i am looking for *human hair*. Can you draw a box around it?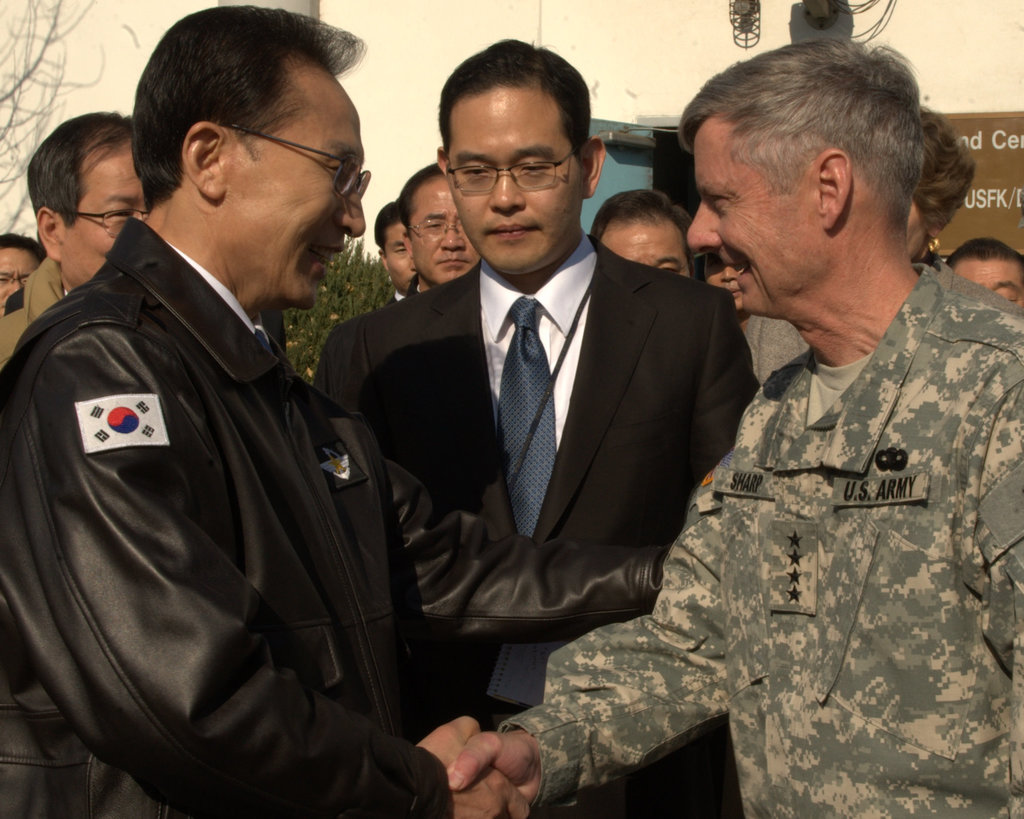
Sure, the bounding box is x1=26 y1=107 x2=145 y2=228.
